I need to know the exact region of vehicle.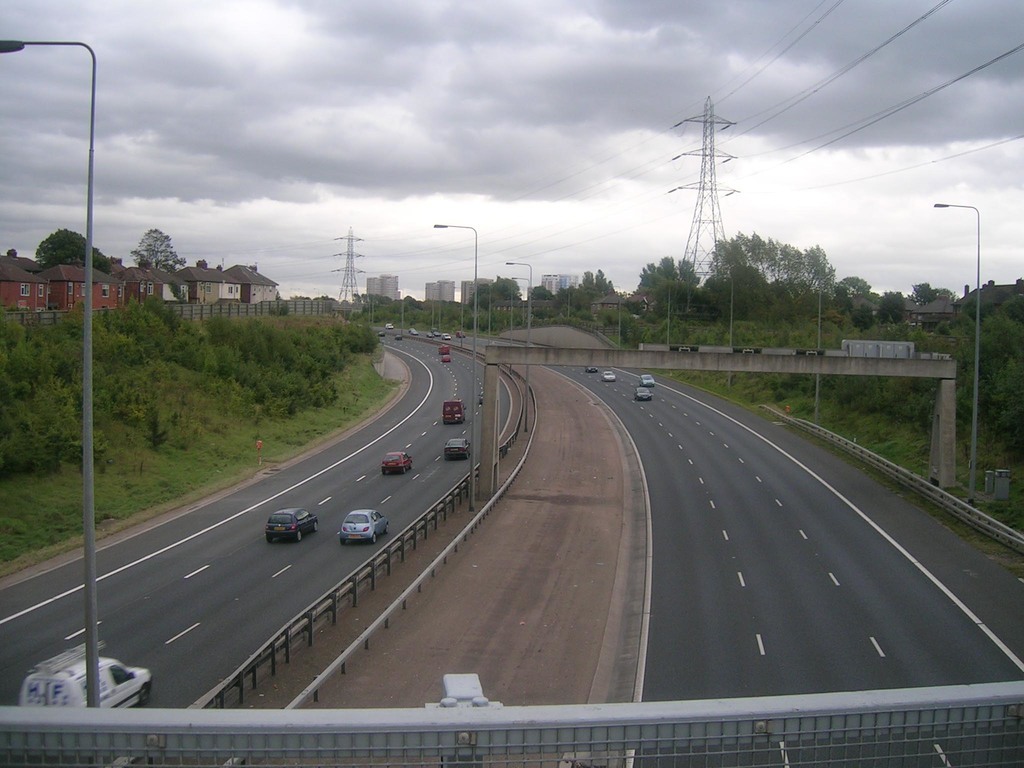
Region: [left=22, top=639, right=154, bottom=709].
